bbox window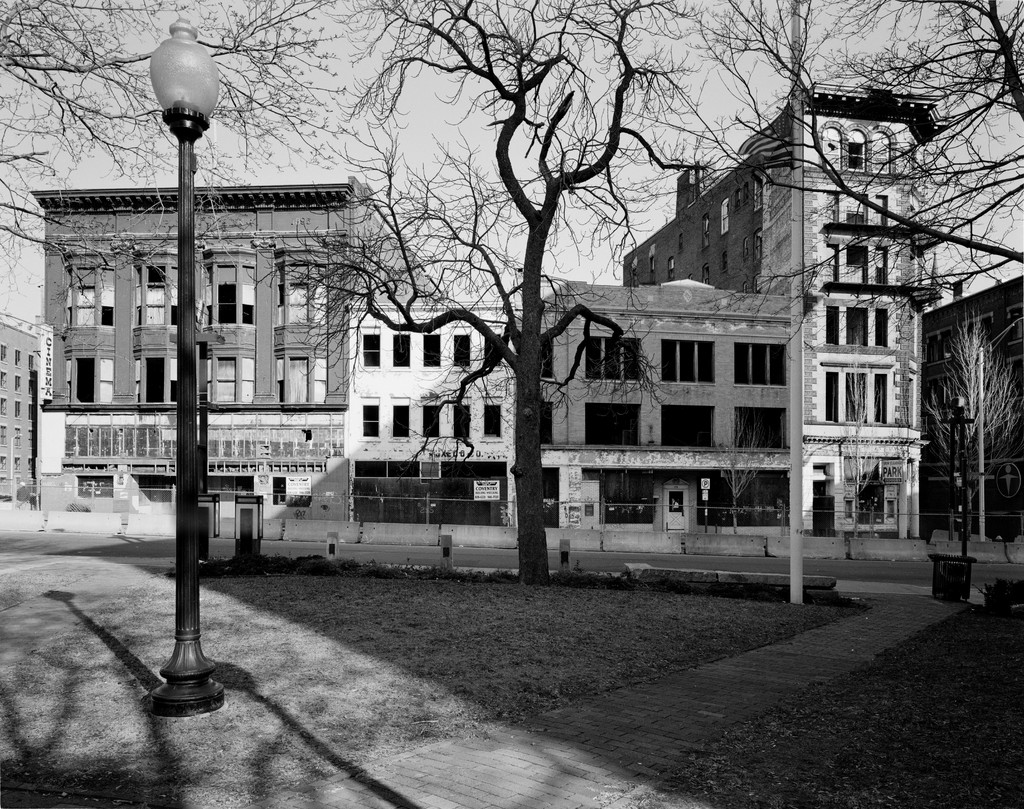
x1=845 y1=372 x2=870 y2=425
